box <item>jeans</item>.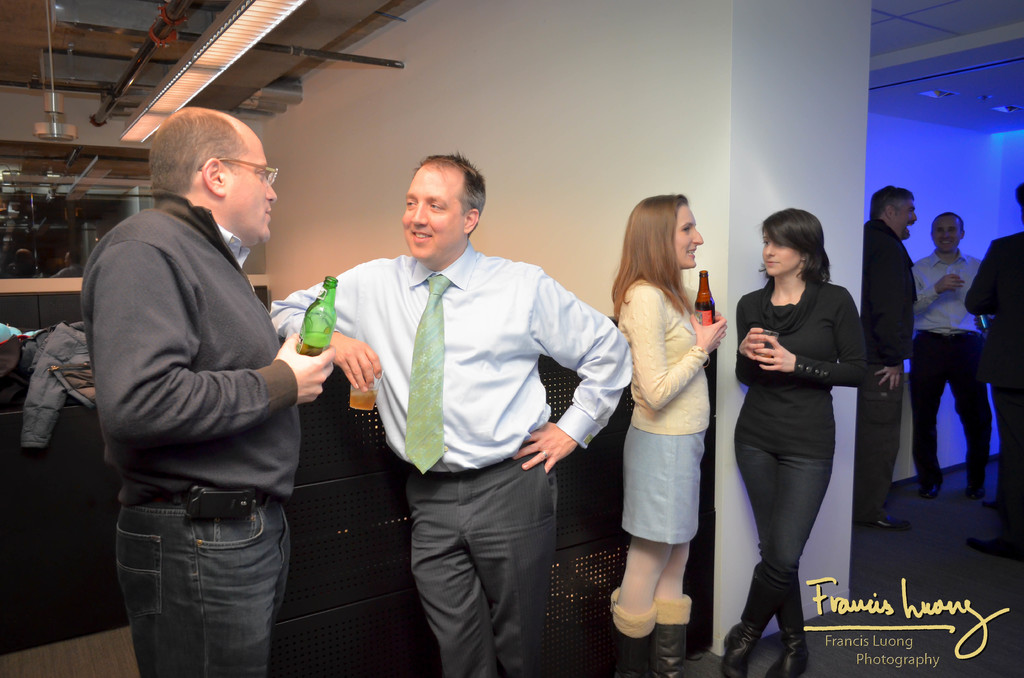
<bbox>734, 439, 835, 636</bbox>.
